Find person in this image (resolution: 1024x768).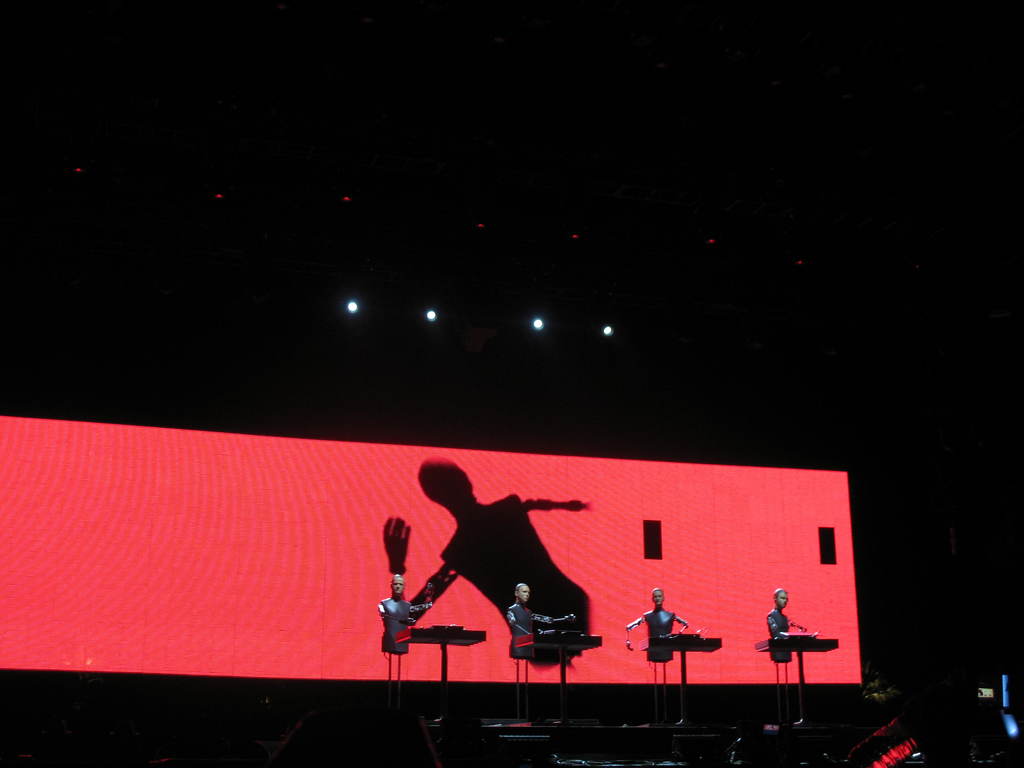
pyautogui.locateOnScreen(623, 588, 696, 663).
